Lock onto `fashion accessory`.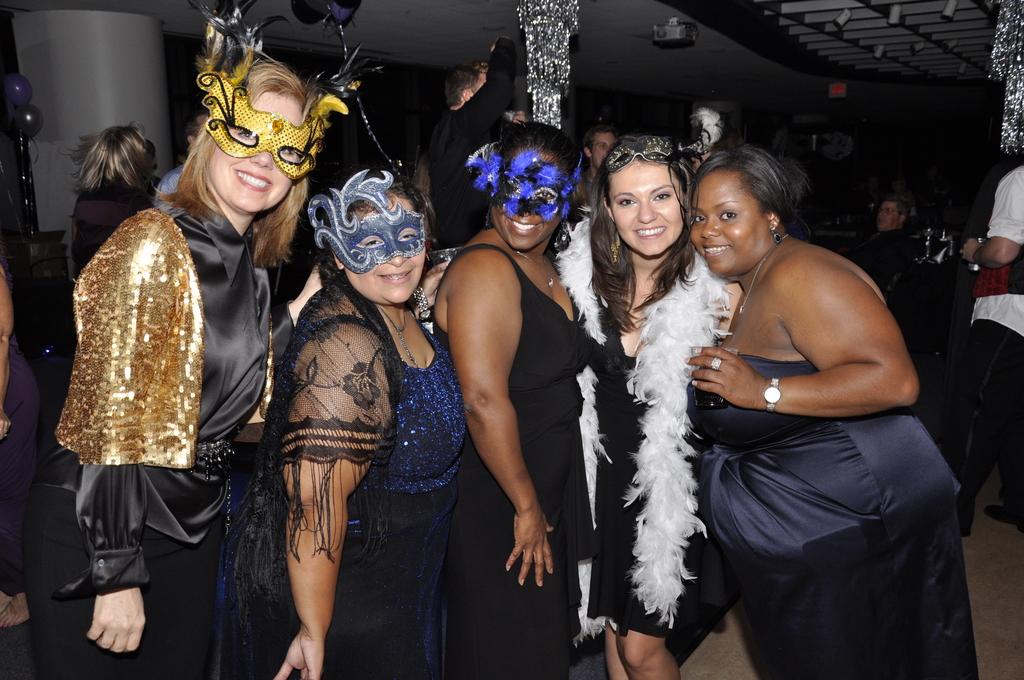
Locked: left=736, top=248, right=776, bottom=317.
